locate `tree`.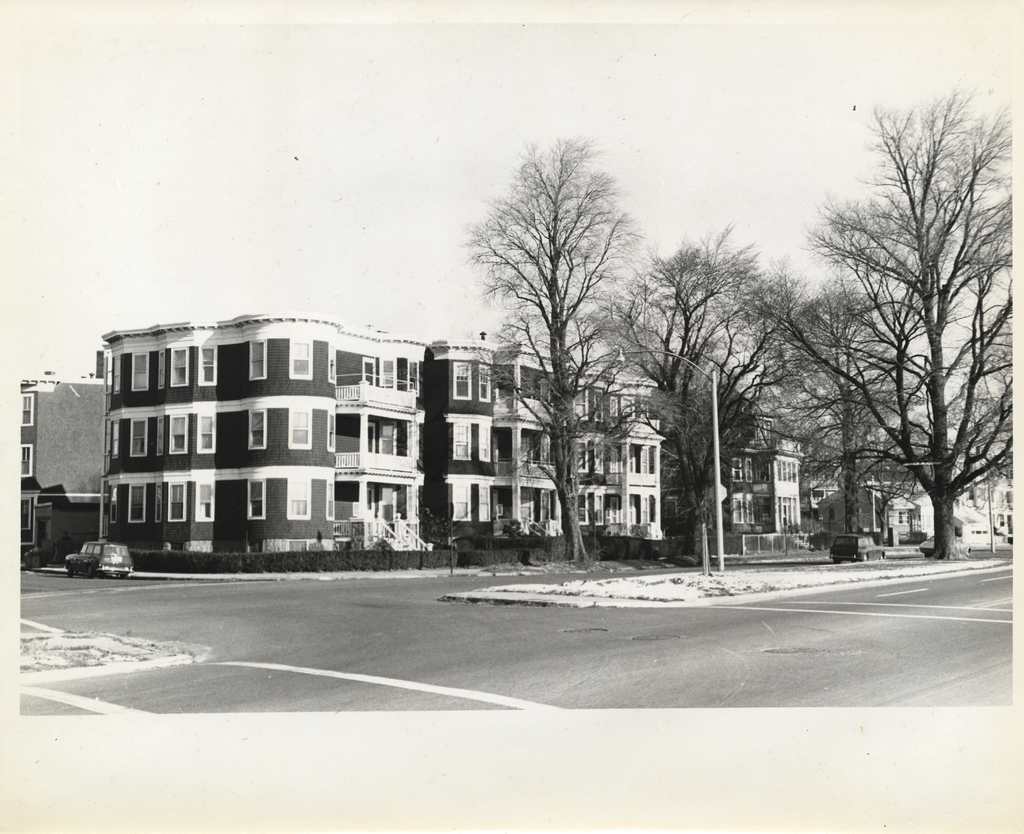
Bounding box: detection(463, 136, 646, 566).
